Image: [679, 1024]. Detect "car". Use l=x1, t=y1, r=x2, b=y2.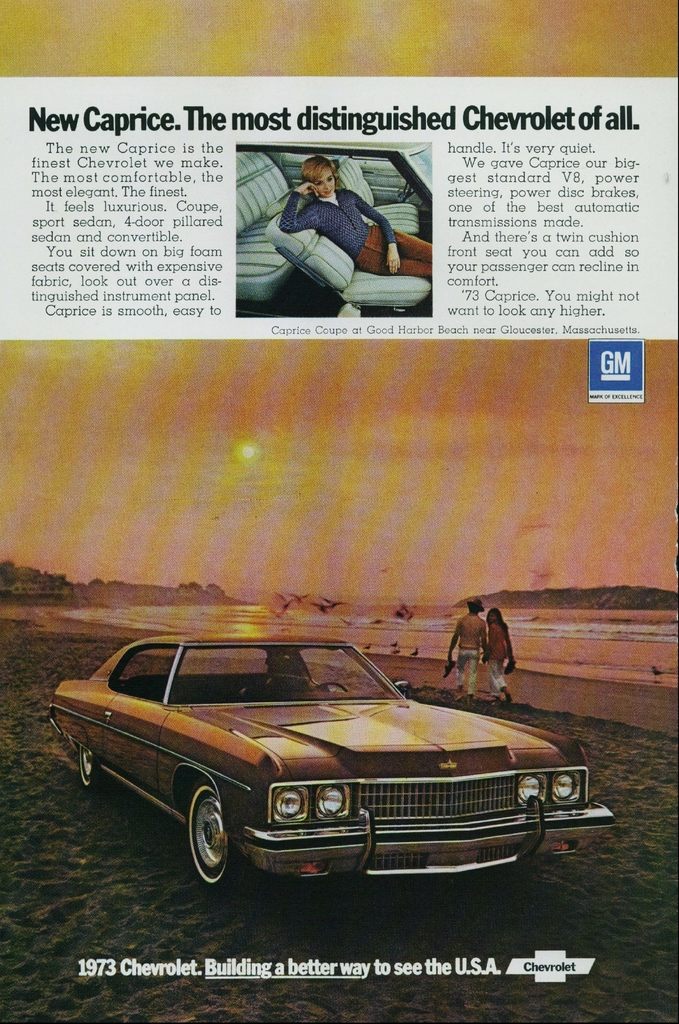
l=236, t=140, r=440, b=314.
